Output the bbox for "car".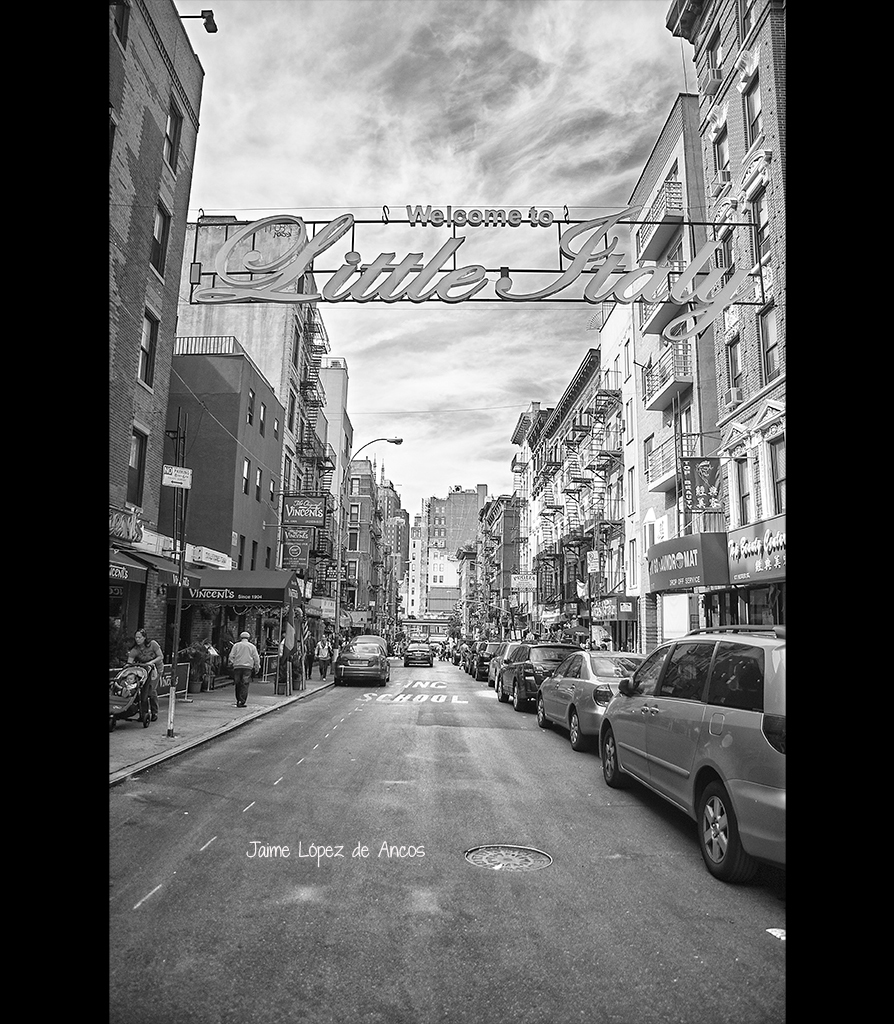
<region>482, 642, 507, 684</region>.
